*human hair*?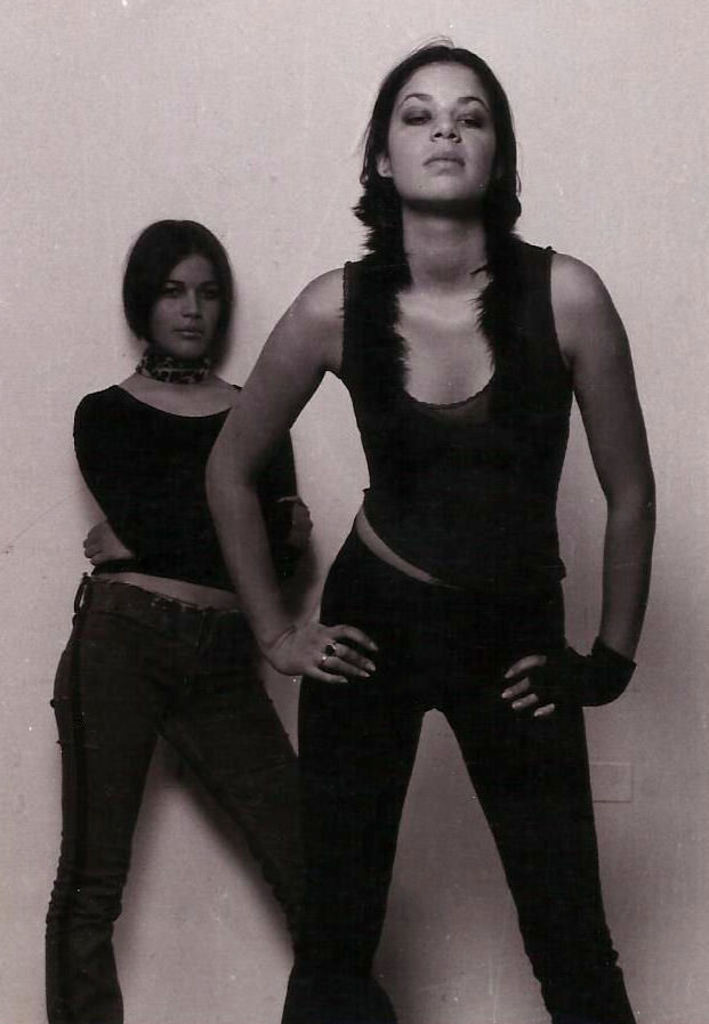
352:35:534:259
